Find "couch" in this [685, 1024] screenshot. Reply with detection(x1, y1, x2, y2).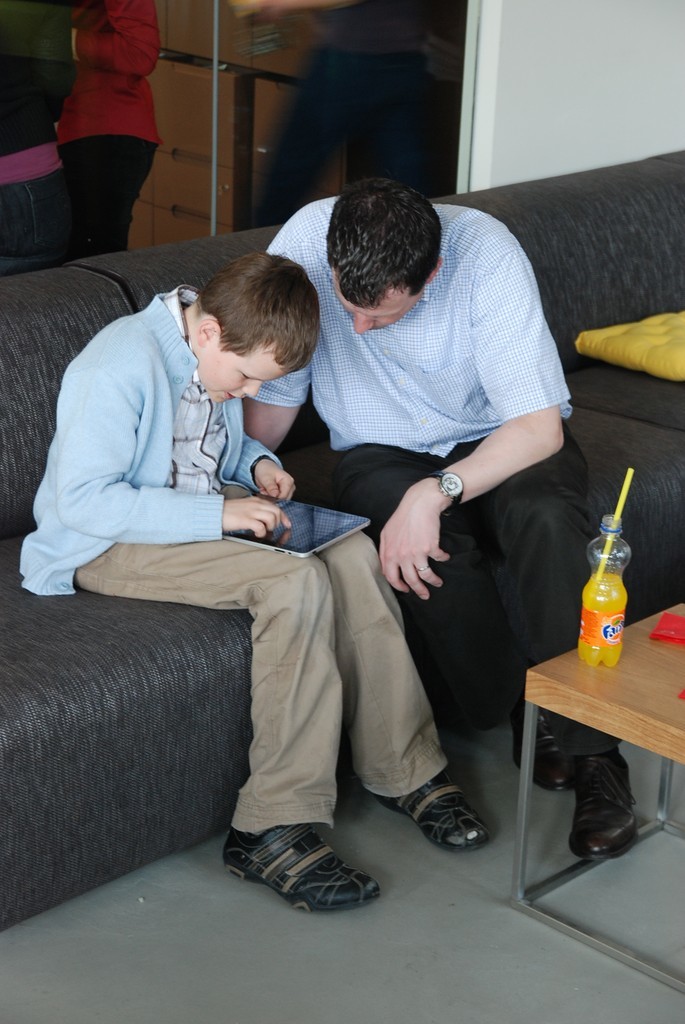
detection(10, 298, 603, 943).
